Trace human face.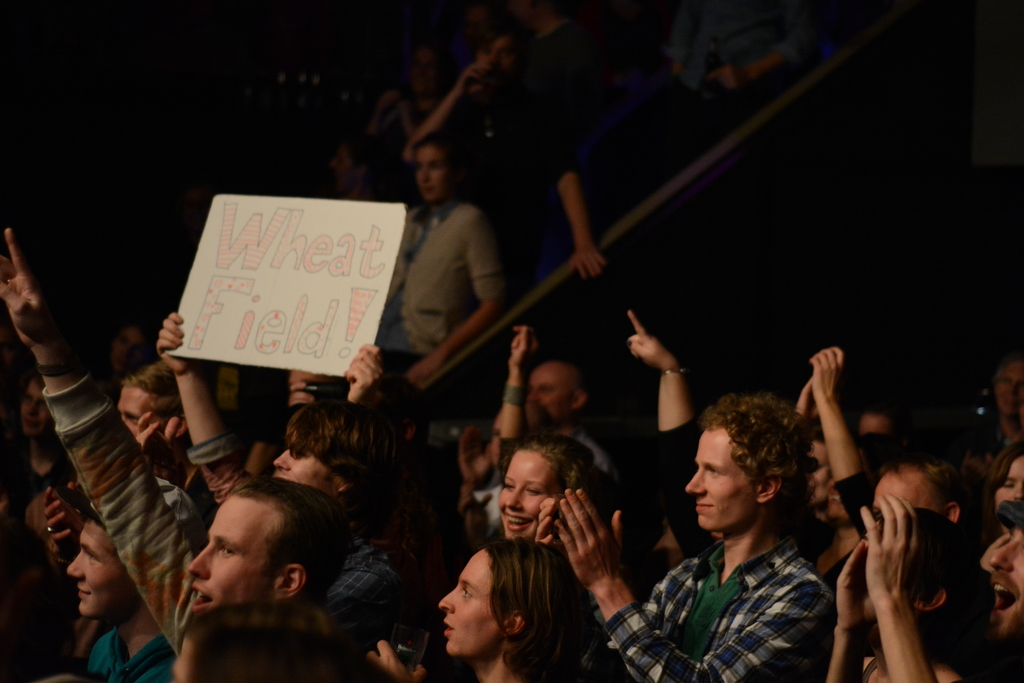
Traced to BBox(681, 429, 760, 531).
